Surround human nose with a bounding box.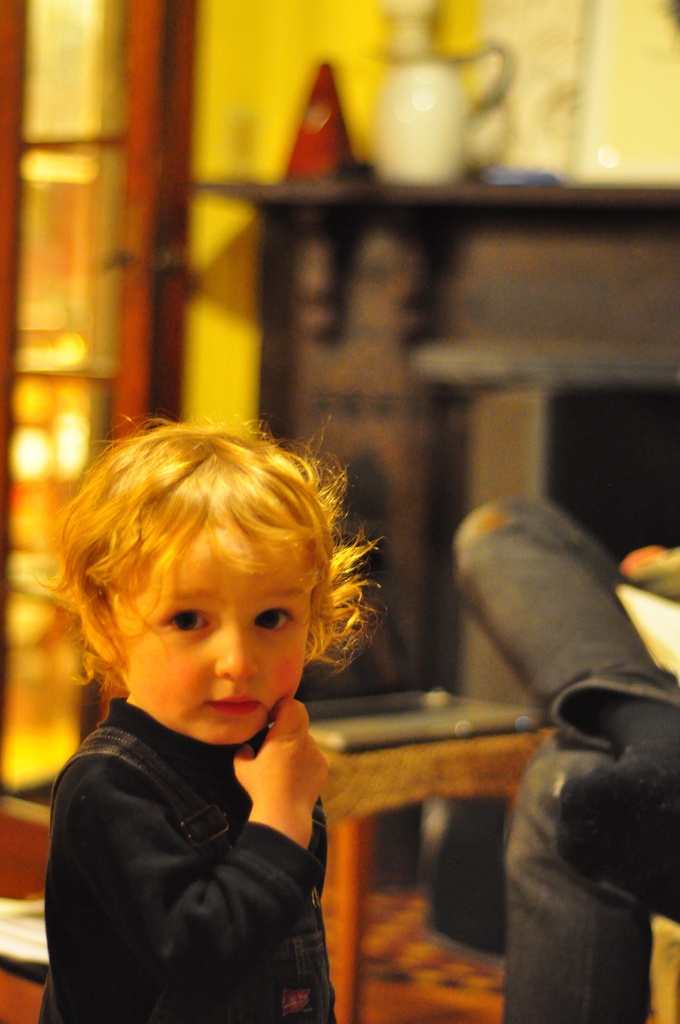
[215,620,256,678].
